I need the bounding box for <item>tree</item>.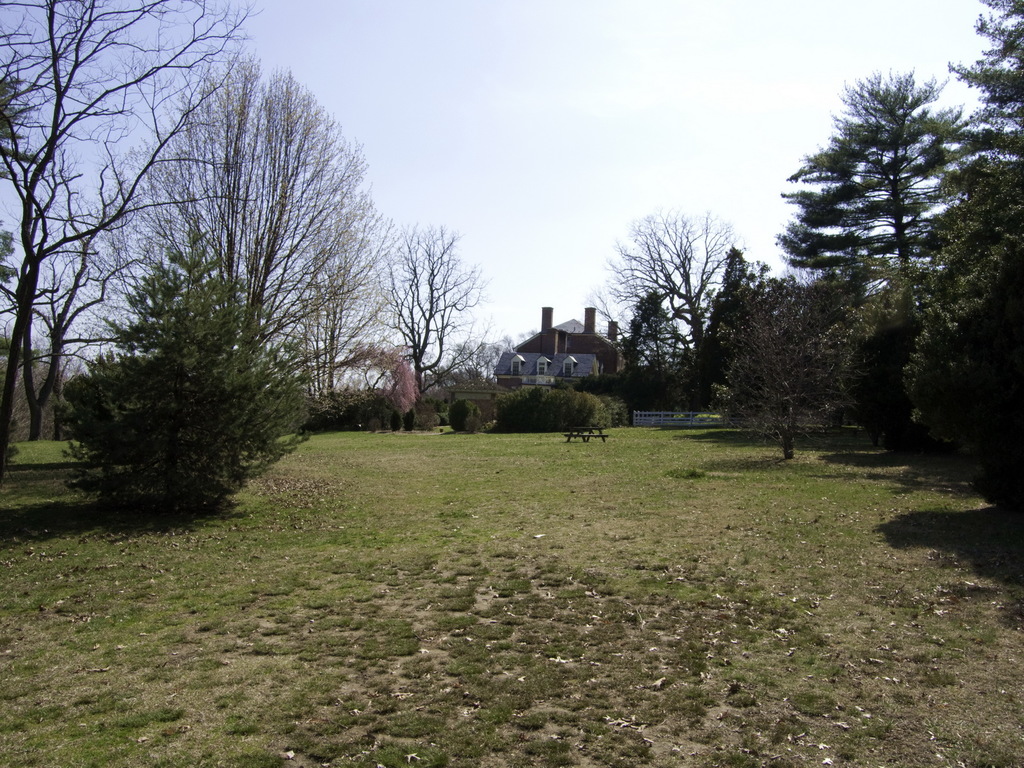
Here it is: <box>910,0,1023,330</box>.
